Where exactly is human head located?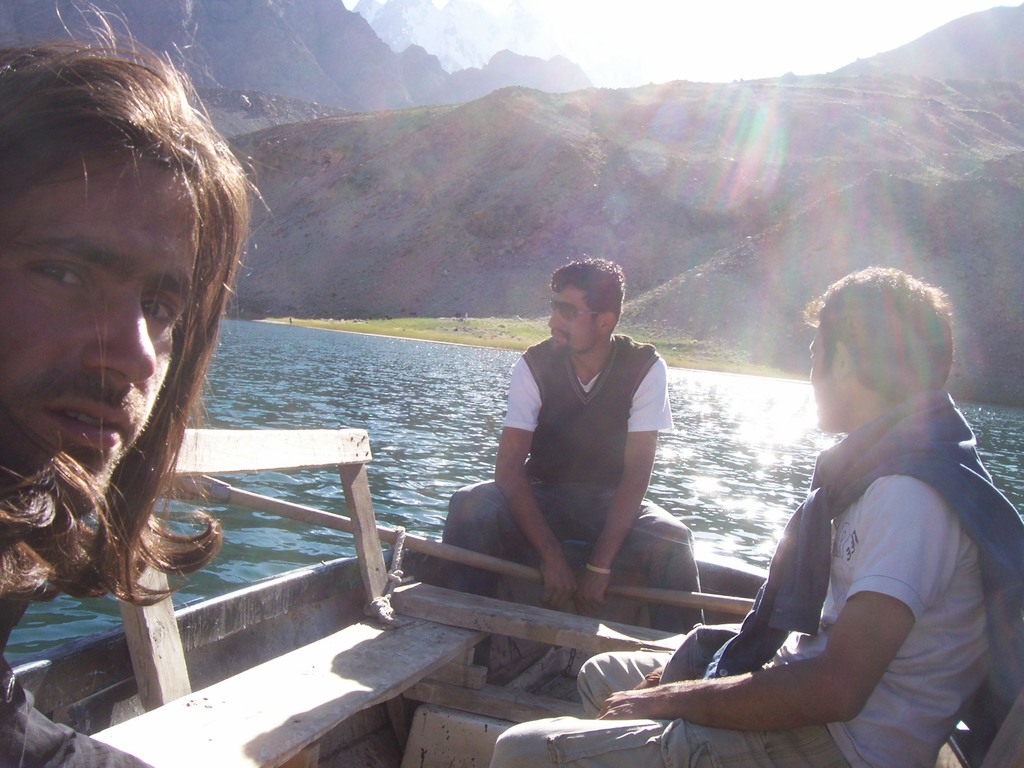
Its bounding box is [x1=551, y1=258, x2=624, y2=356].
